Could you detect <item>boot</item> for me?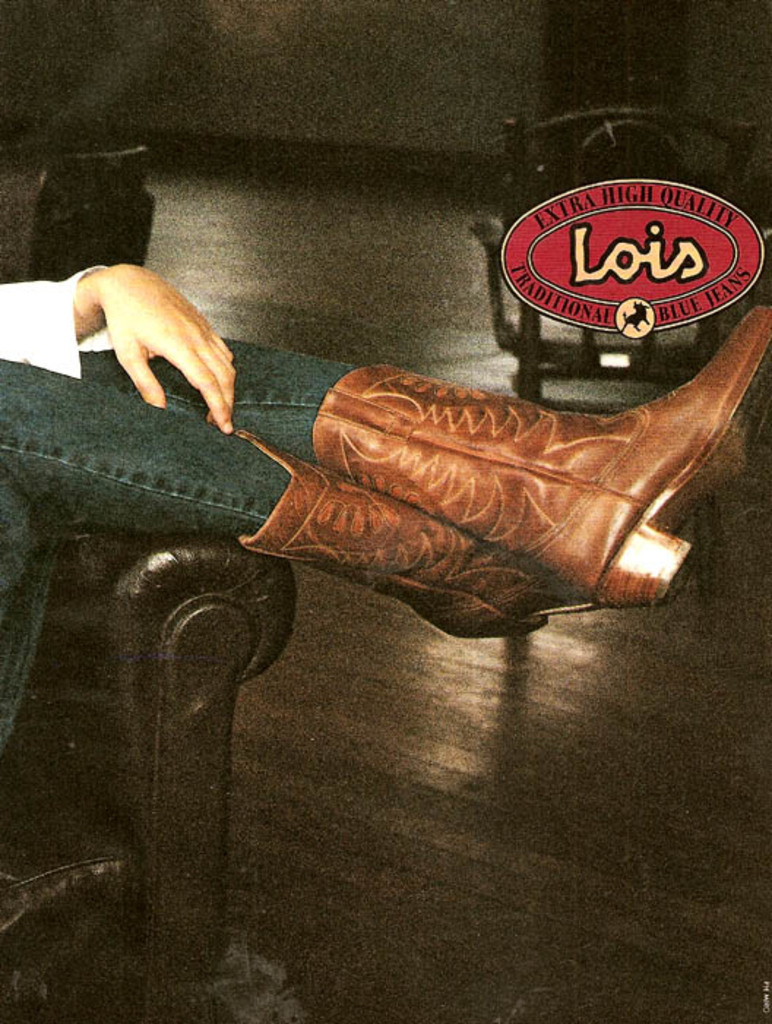
Detection result: select_region(235, 434, 588, 641).
